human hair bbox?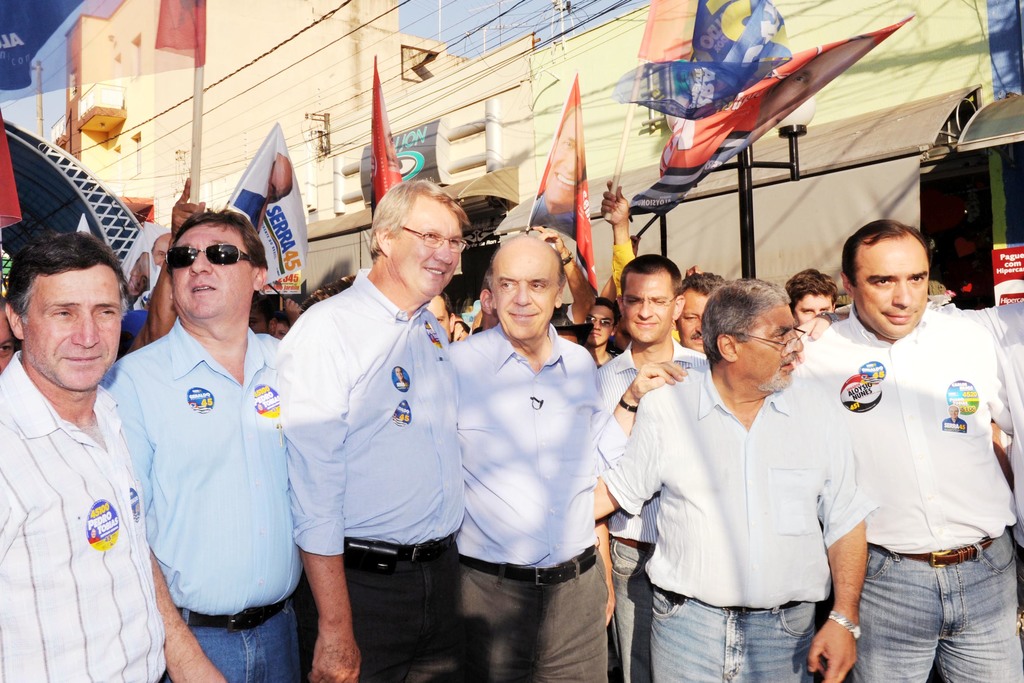
crop(436, 293, 454, 323)
